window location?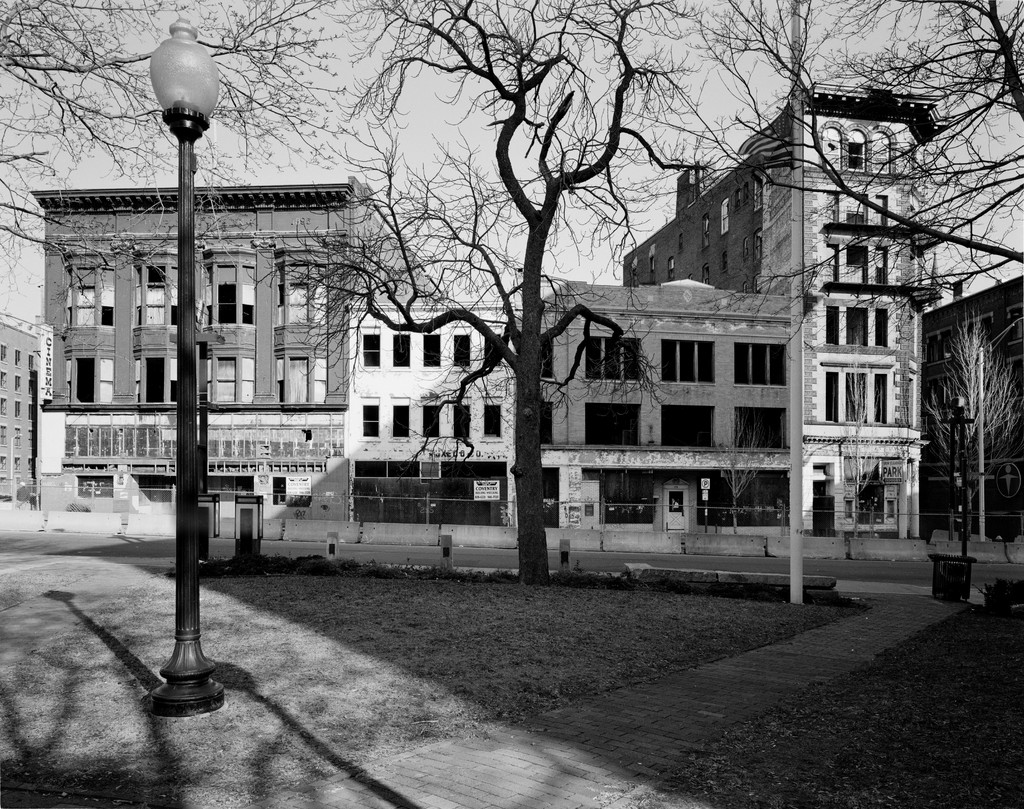
detection(484, 337, 497, 371)
